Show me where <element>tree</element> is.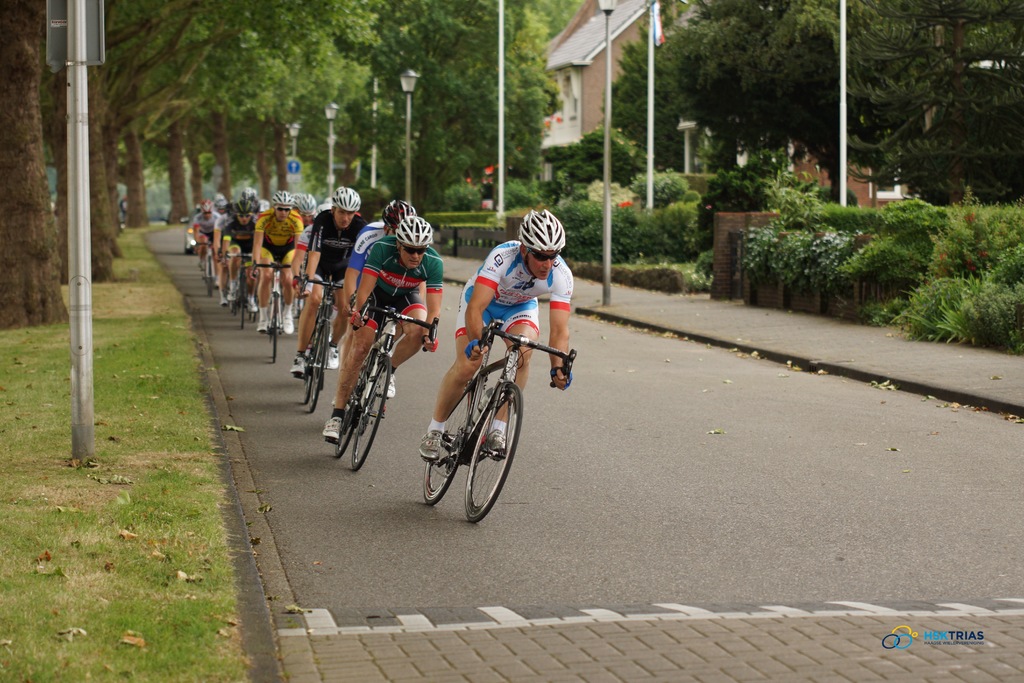
<element>tree</element> is at <region>857, 17, 1008, 222</region>.
